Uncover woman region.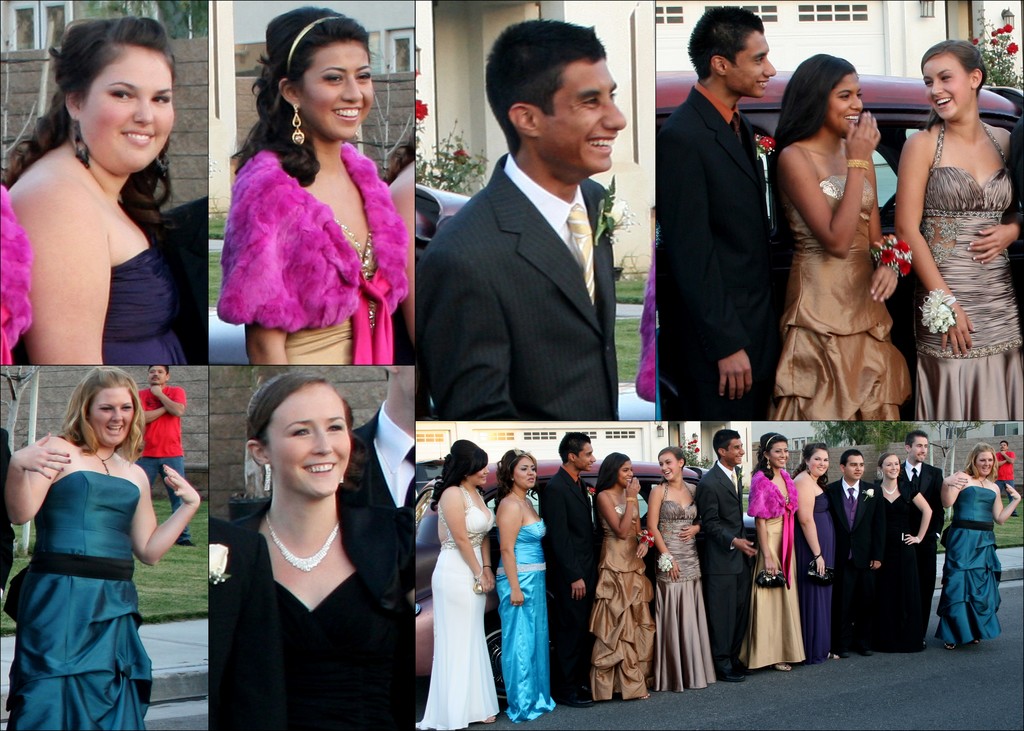
Uncovered: [left=4, top=364, right=198, bottom=730].
